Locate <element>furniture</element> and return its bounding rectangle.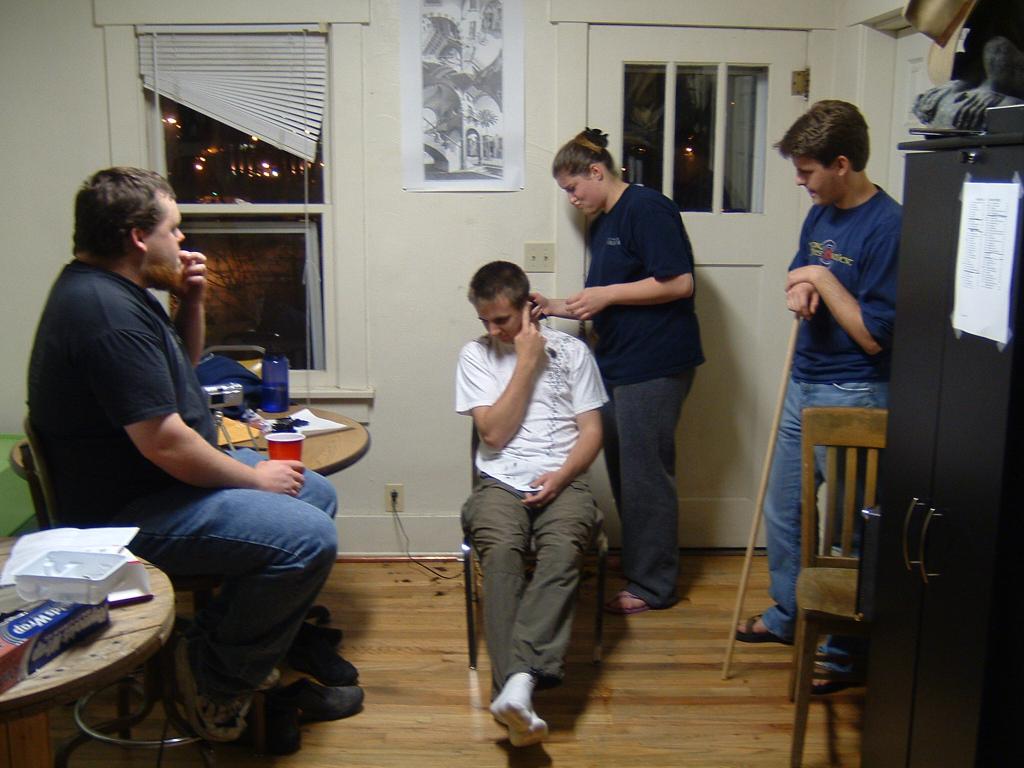
[x1=220, y1=403, x2=371, y2=477].
